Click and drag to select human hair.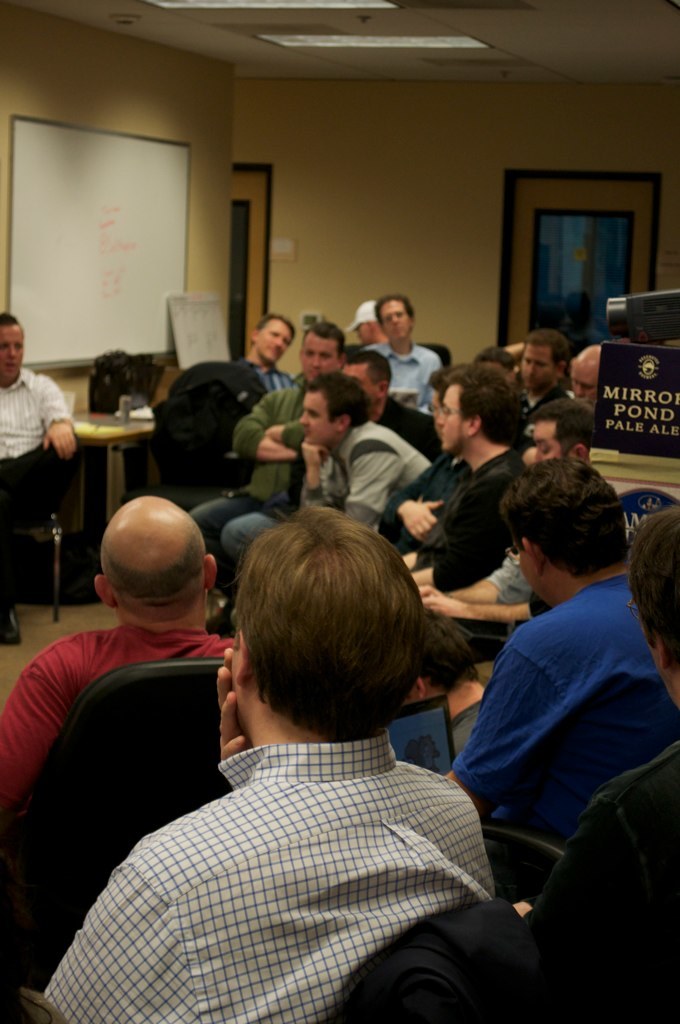
Selection: left=305, top=373, right=374, bottom=429.
